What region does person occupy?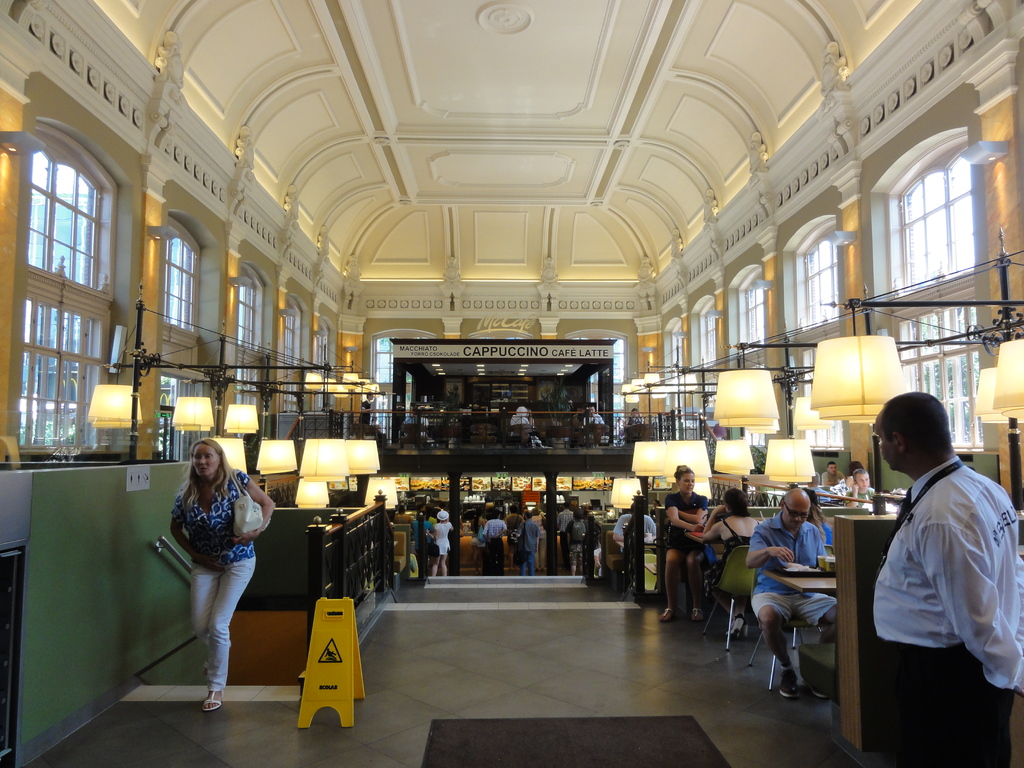
(172, 439, 274, 710).
